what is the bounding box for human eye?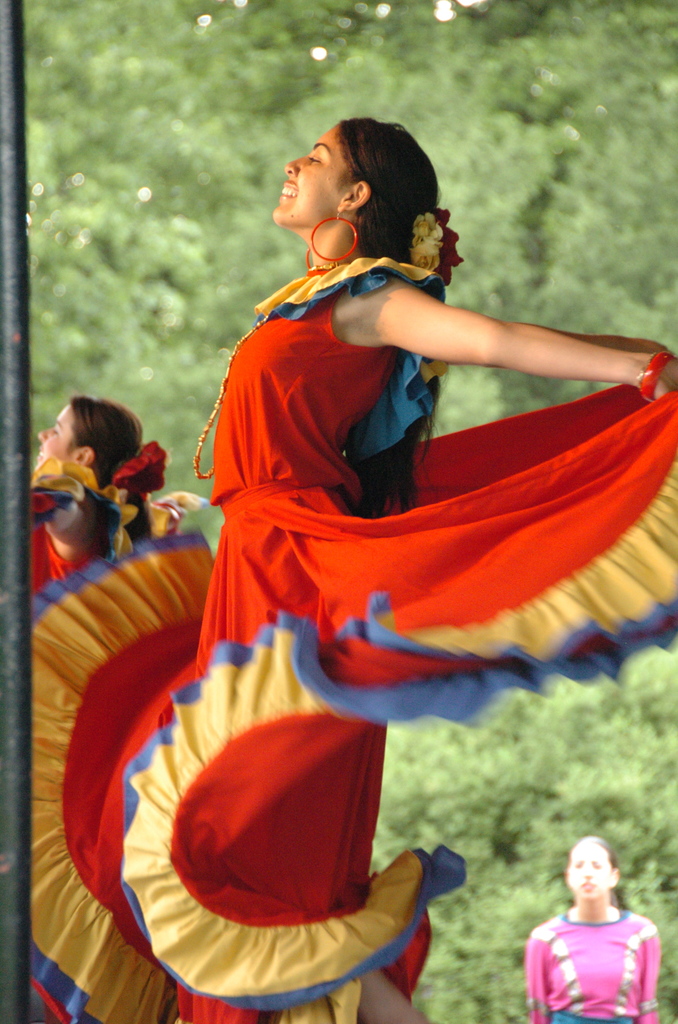
(306,152,323,164).
